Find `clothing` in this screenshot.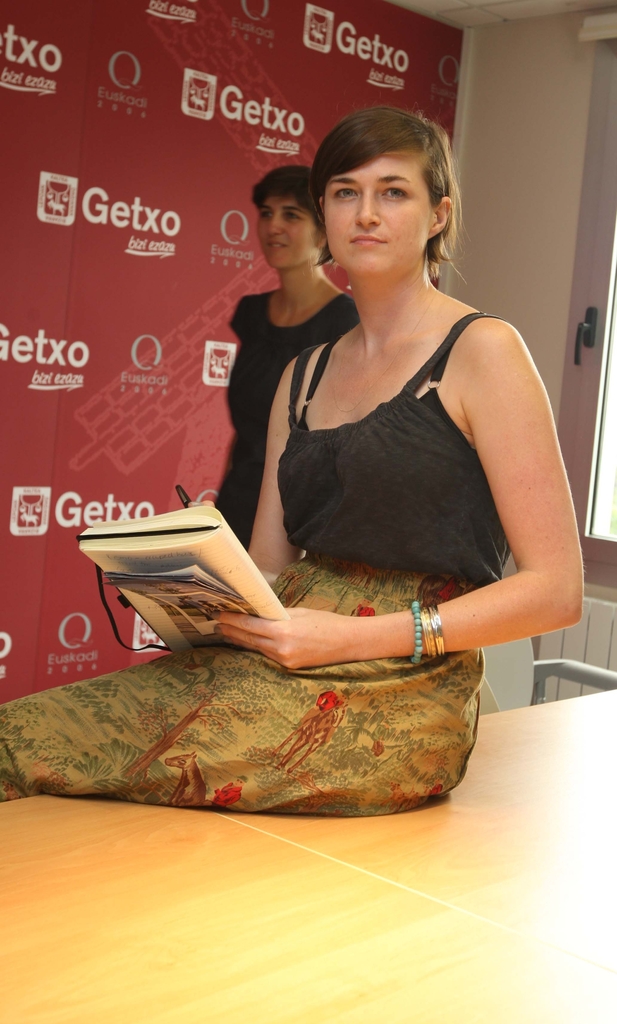
The bounding box for `clothing` is <box>211,282,376,554</box>.
